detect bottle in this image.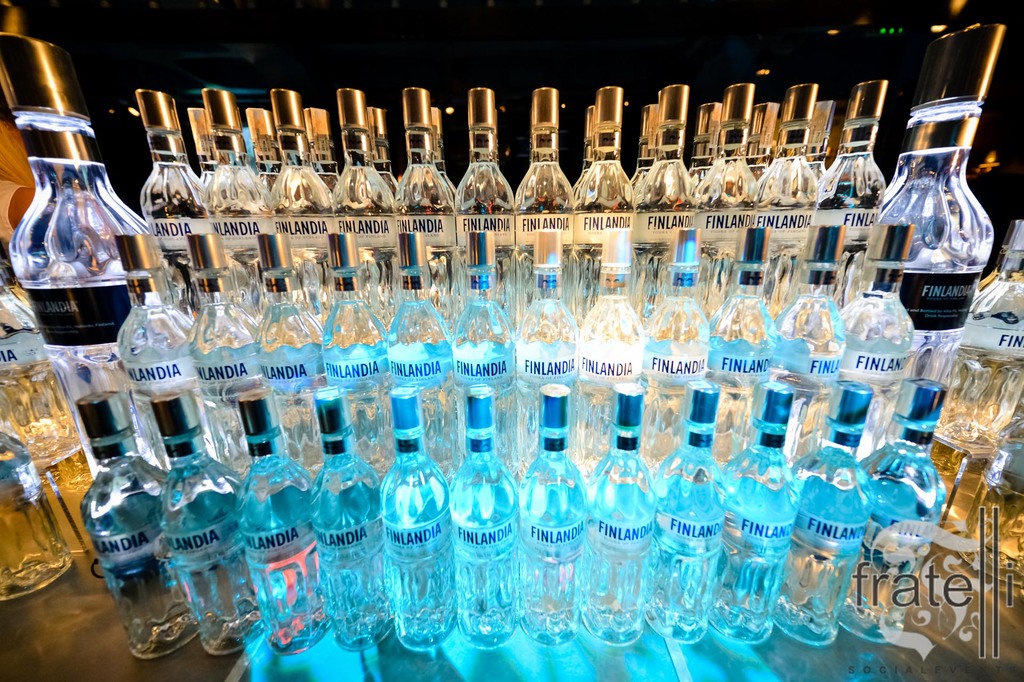
Detection: rect(573, 102, 594, 208).
